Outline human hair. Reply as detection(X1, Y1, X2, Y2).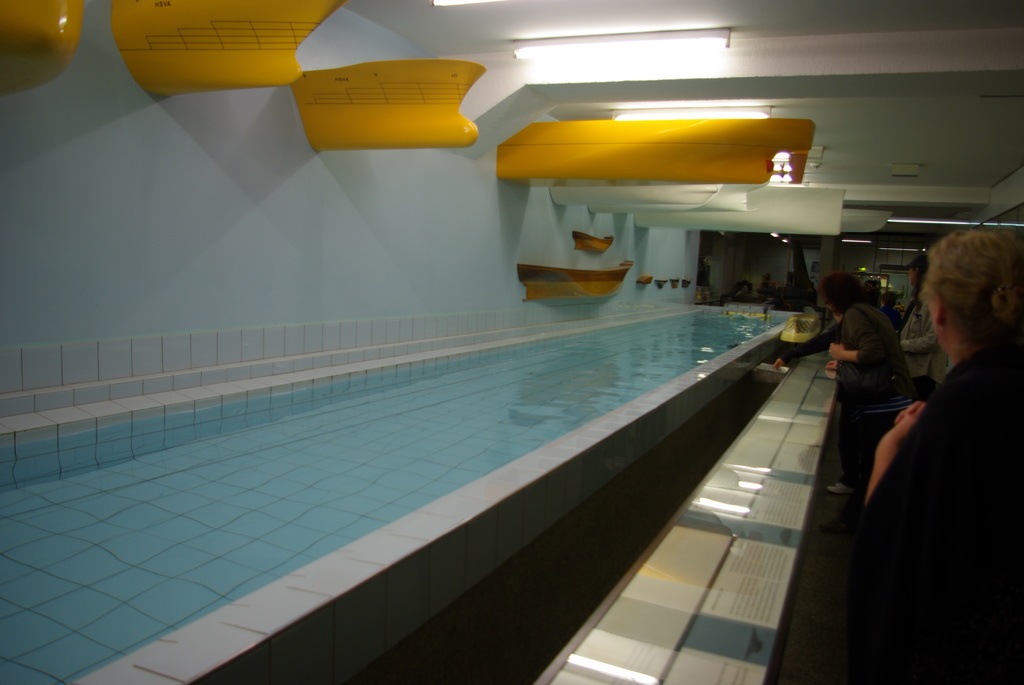
detection(886, 225, 1007, 384).
